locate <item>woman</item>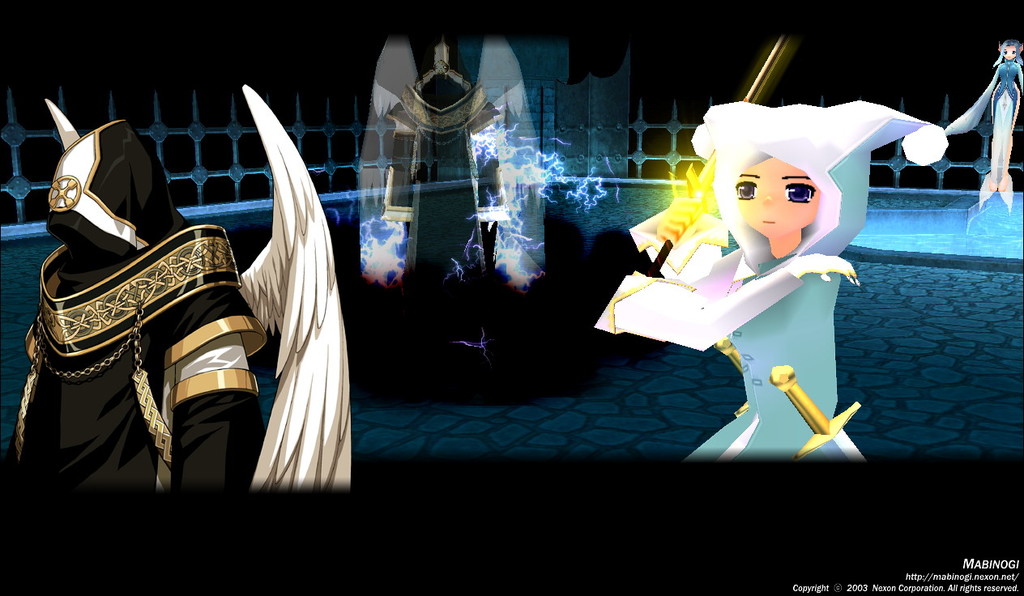
(left=992, top=36, right=1023, bottom=211)
